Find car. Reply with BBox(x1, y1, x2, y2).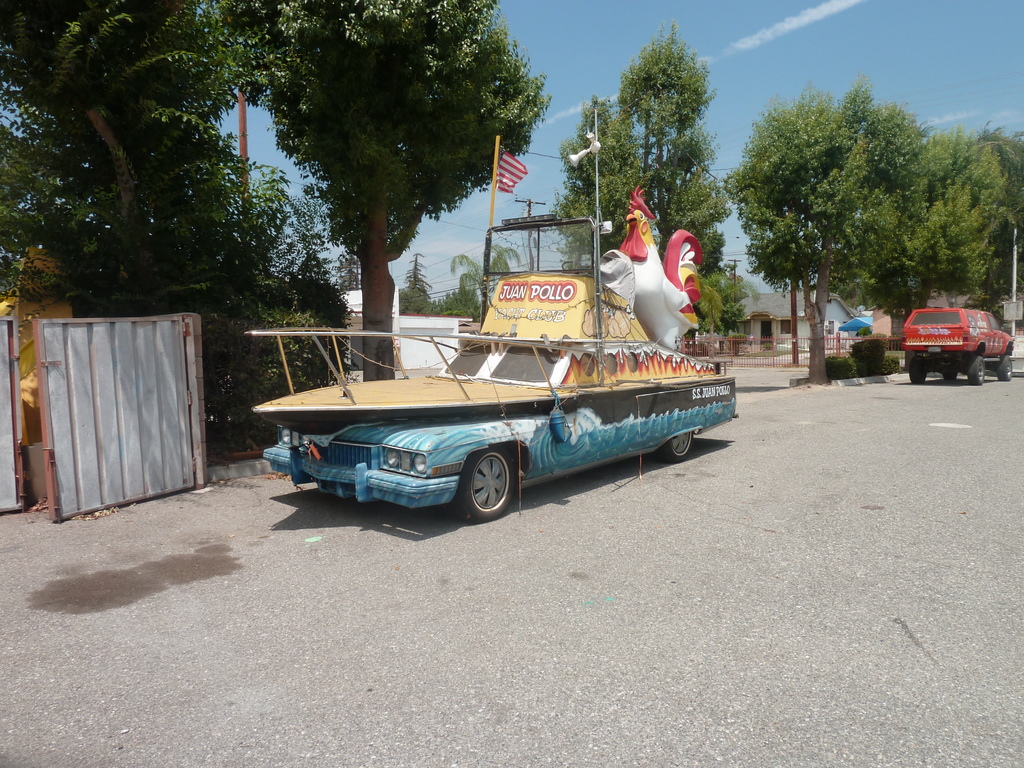
BBox(895, 288, 1004, 377).
